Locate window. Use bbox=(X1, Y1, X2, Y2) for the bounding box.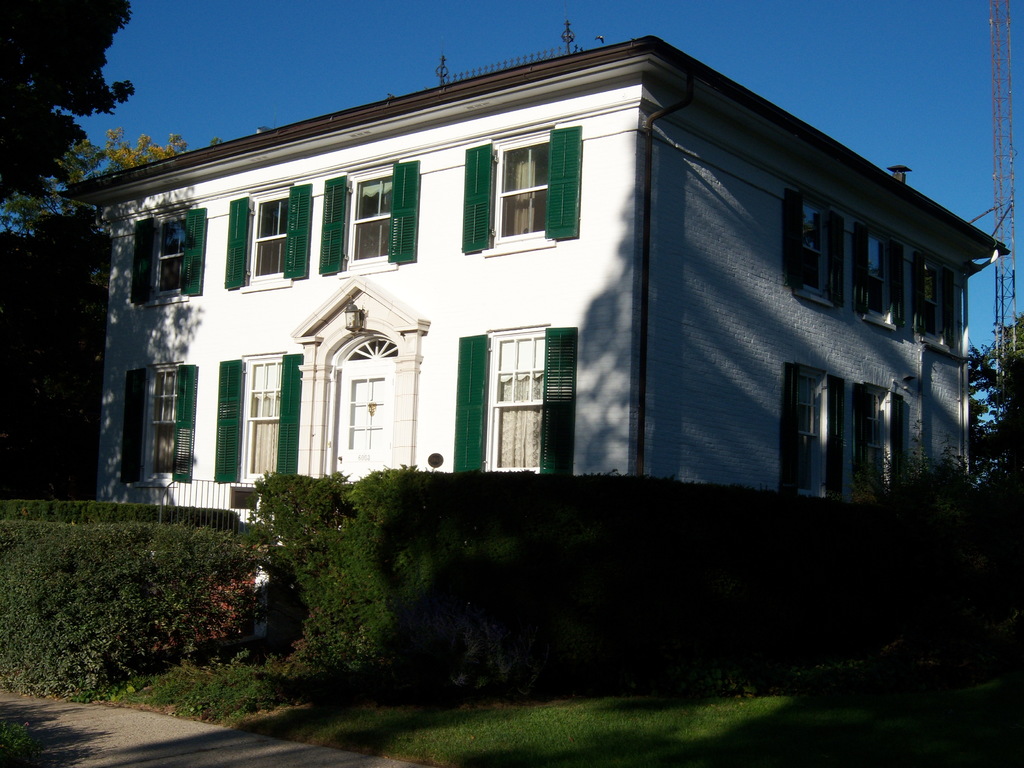
bbox=(125, 364, 198, 477).
